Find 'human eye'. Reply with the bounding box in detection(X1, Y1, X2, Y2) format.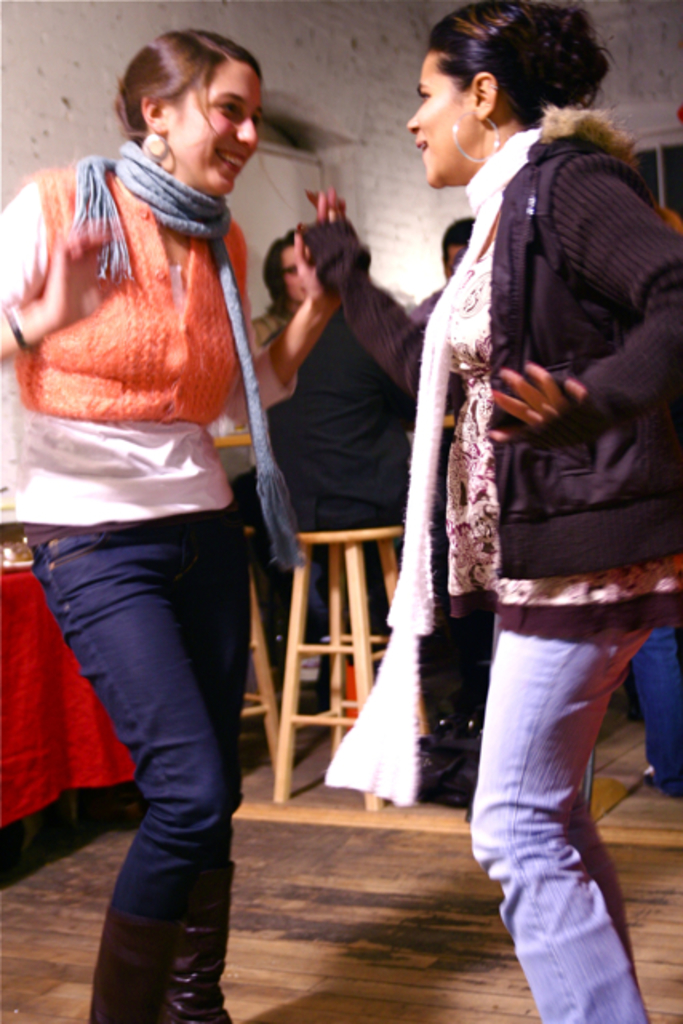
detection(213, 99, 238, 114).
